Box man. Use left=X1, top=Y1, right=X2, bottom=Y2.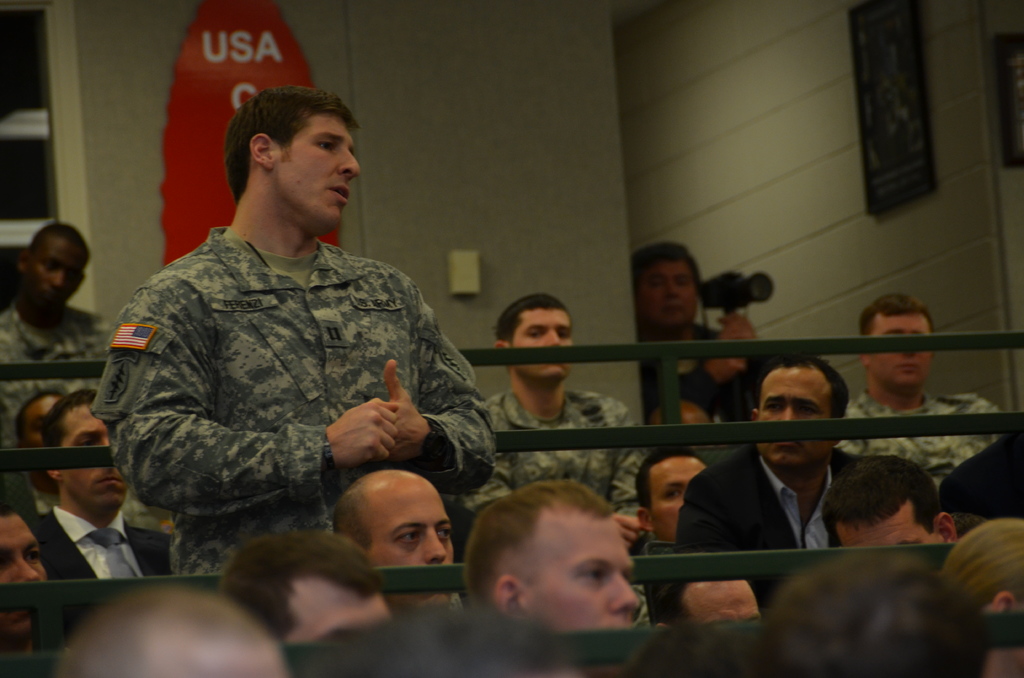
left=826, top=290, right=1015, bottom=484.
